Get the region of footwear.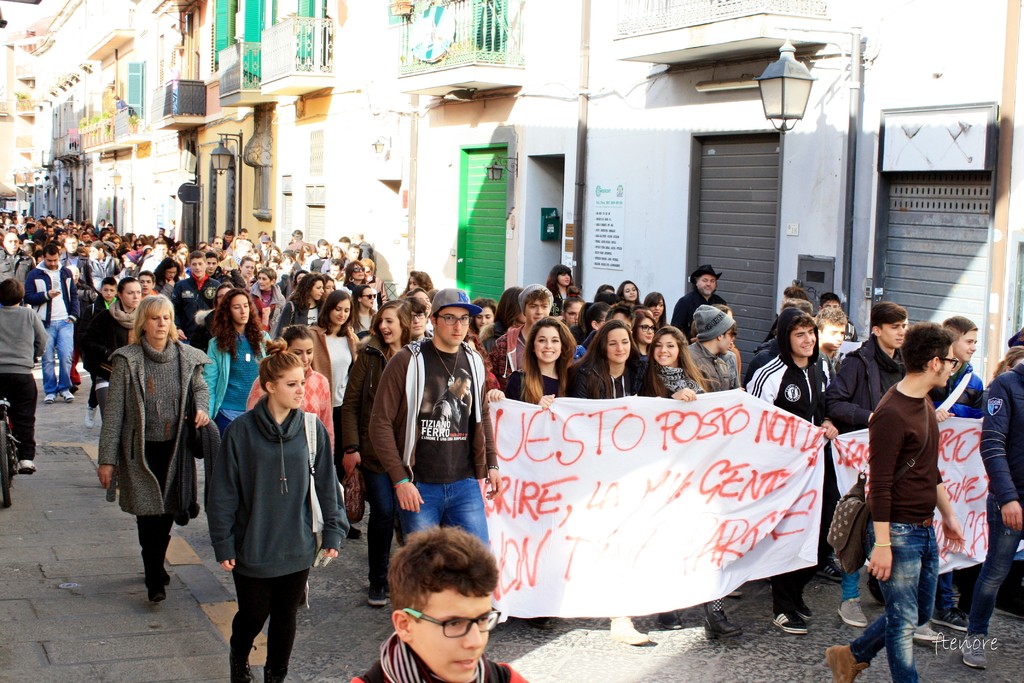
select_region(707, 607, 740, 636).
